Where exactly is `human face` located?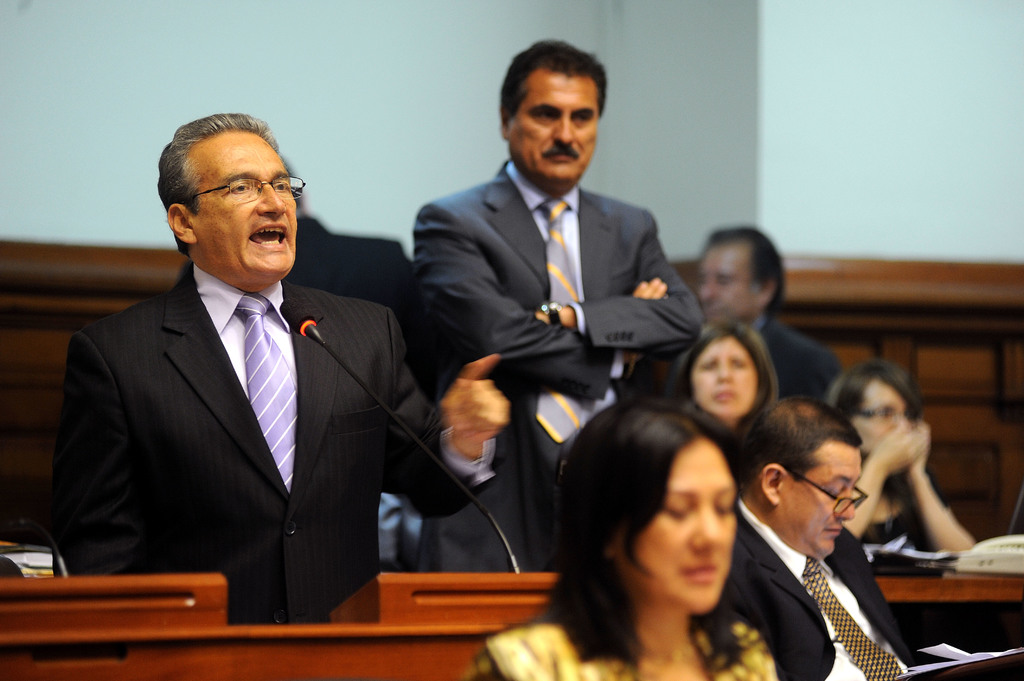
Its bounding box is 692/335/763/413.
